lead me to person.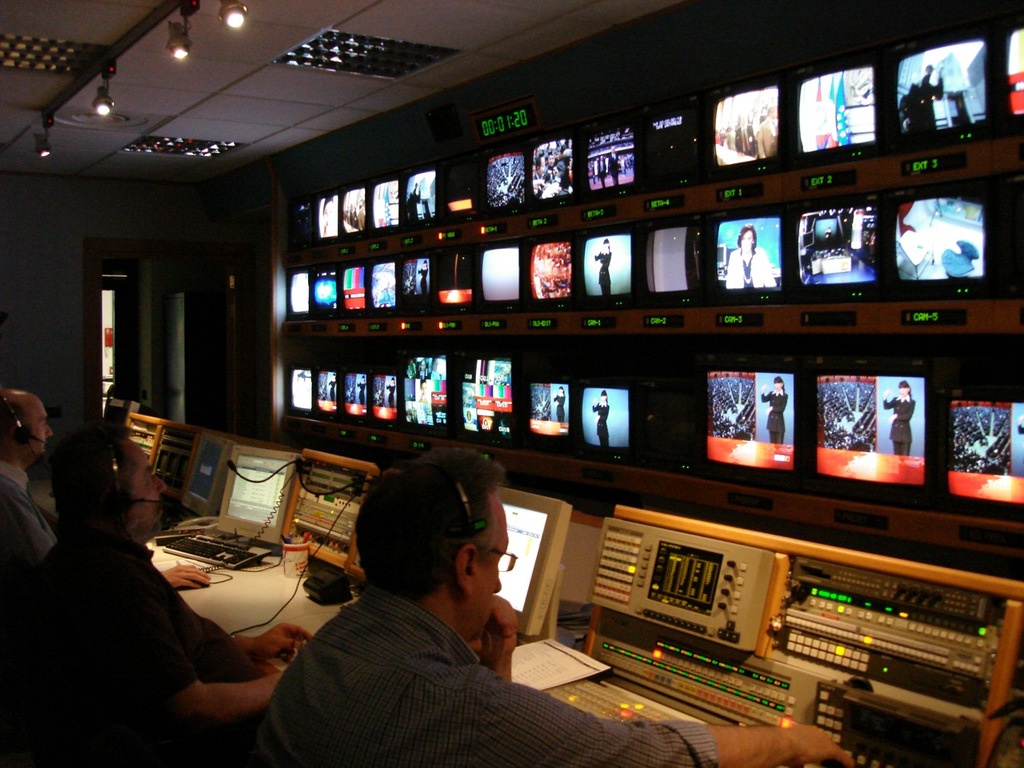
Lead to (595, 394, 613, 450).
